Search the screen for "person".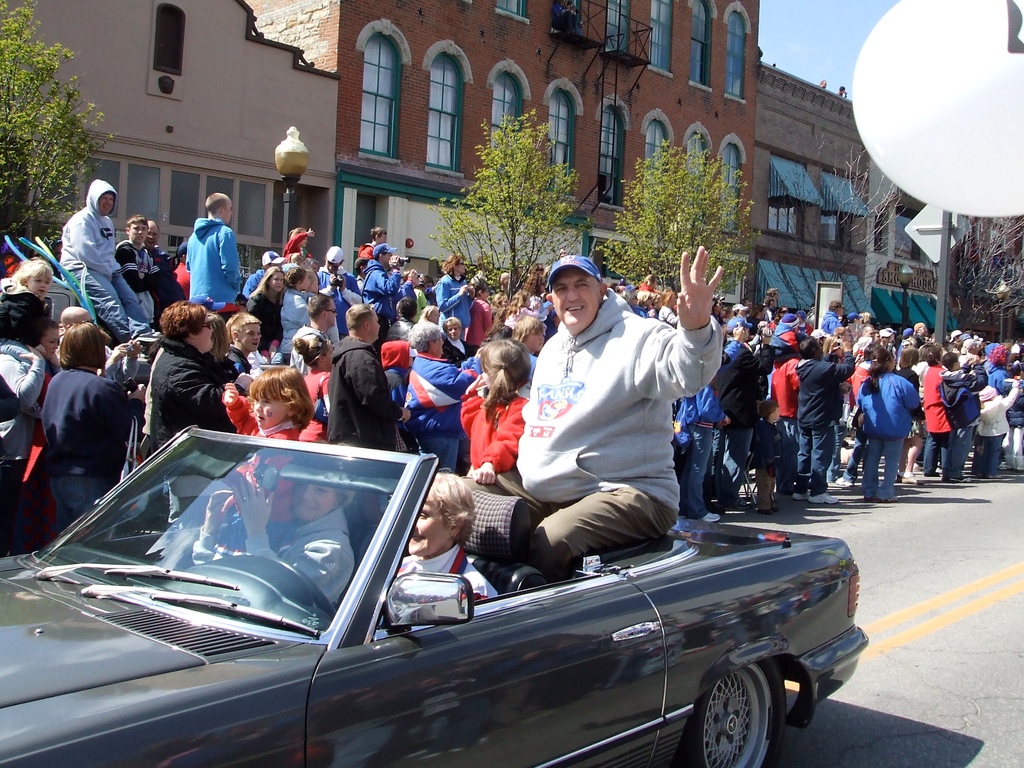
Found at {"left": 58, "top": 172, "right": 157, "bottom": 340}.
